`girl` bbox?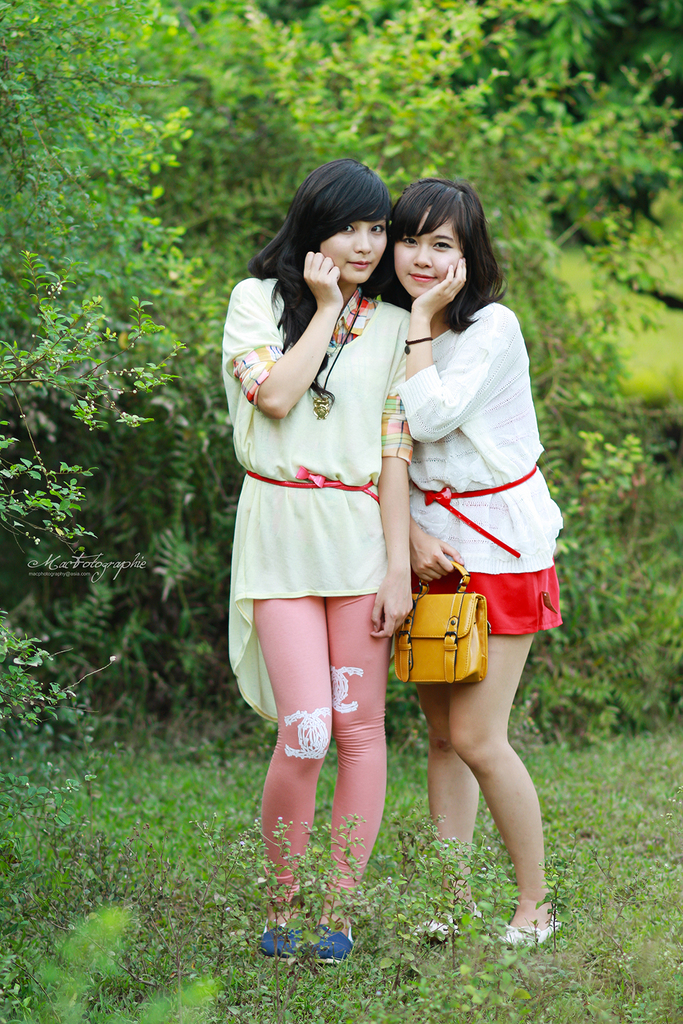
pyautogui.locateOnScreen(219, 158, 414, 964)
